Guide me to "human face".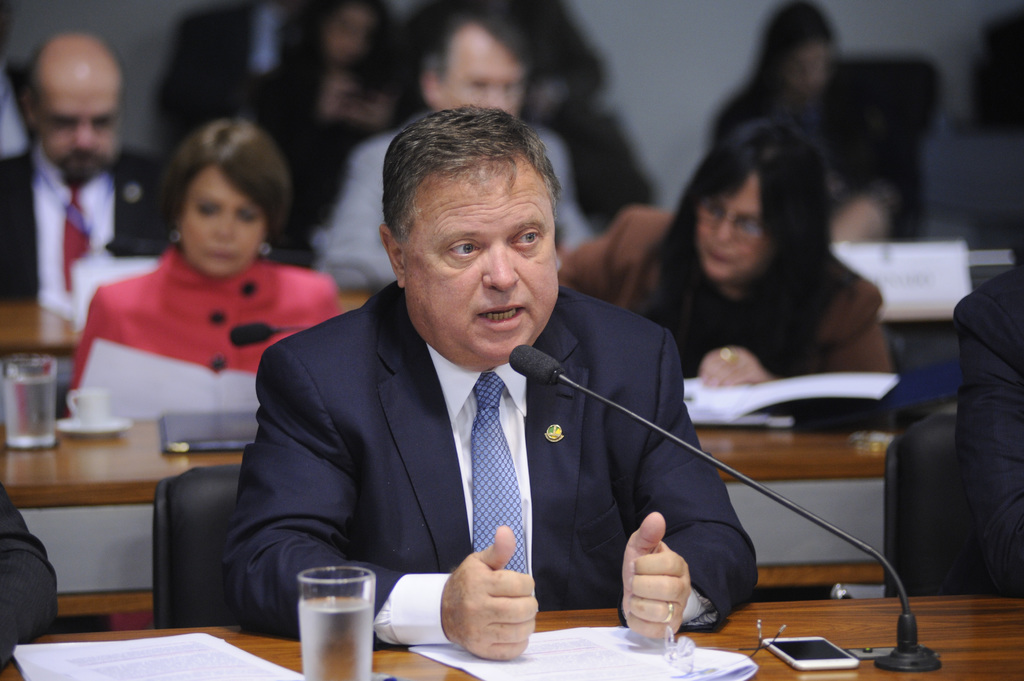
Guidance: BBox(788, 36, 829, 91).
